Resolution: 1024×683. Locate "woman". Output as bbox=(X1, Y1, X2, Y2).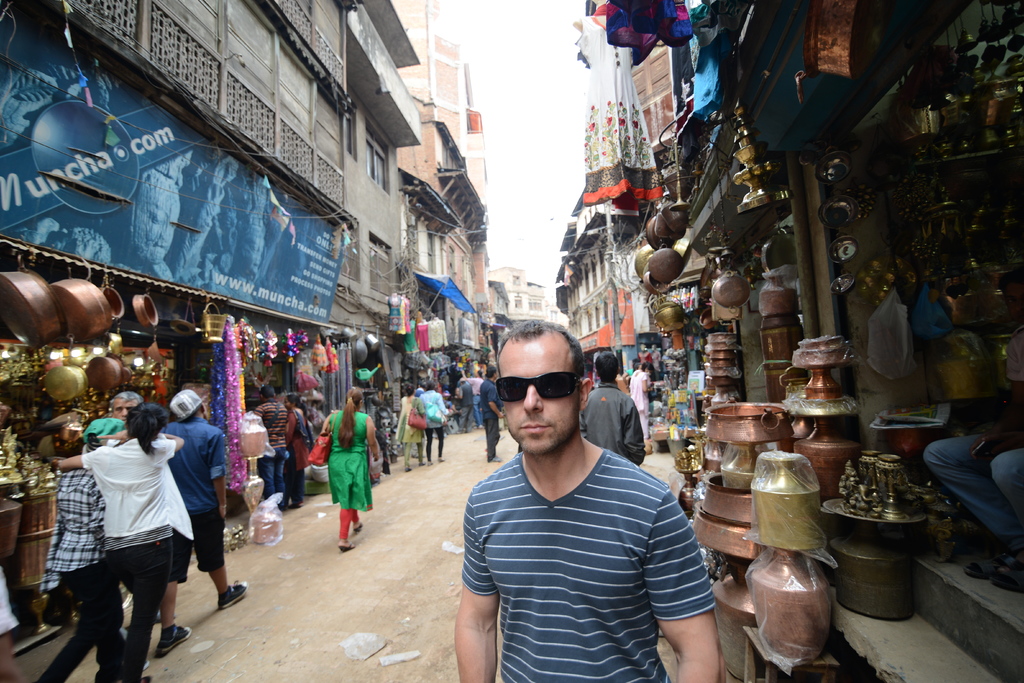
bbox=(628, 361, 650, 447).
